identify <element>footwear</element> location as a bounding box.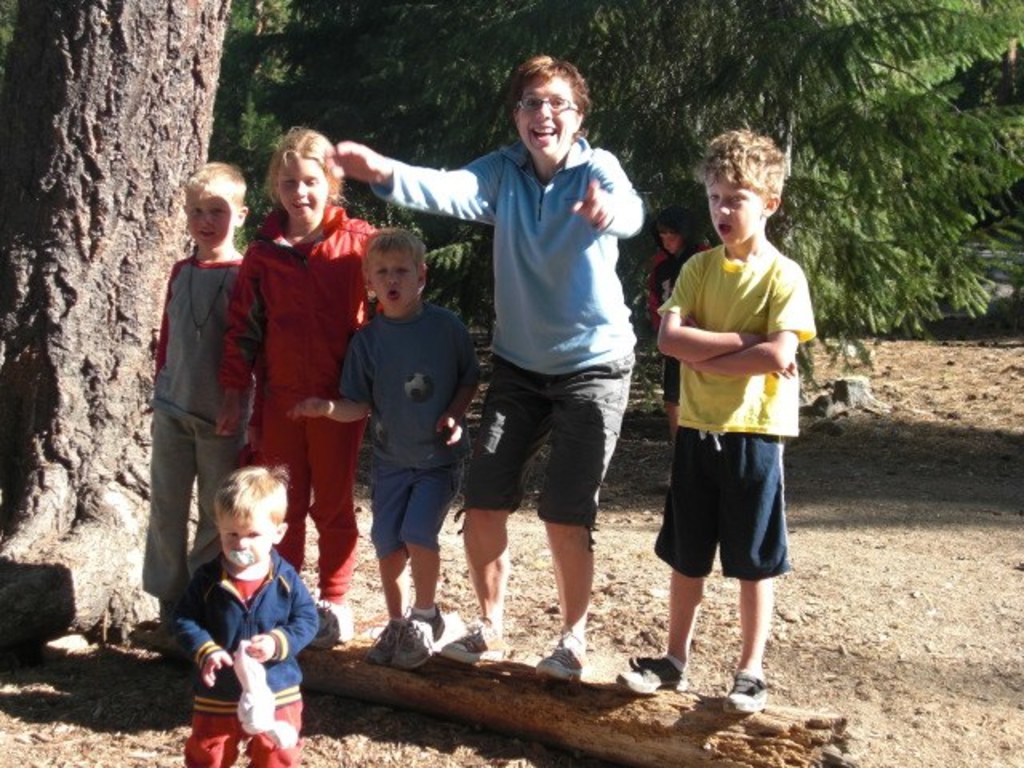
<box>307,576,346,648</box>.
